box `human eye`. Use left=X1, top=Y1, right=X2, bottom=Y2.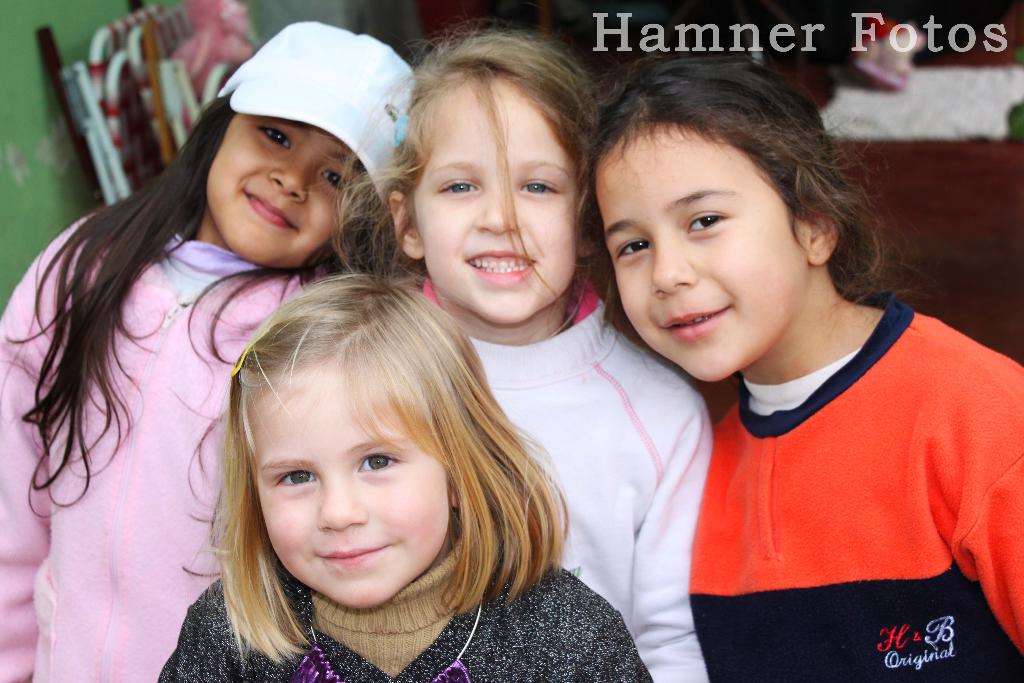
left=255, top=122, right=295, bottom=156.
